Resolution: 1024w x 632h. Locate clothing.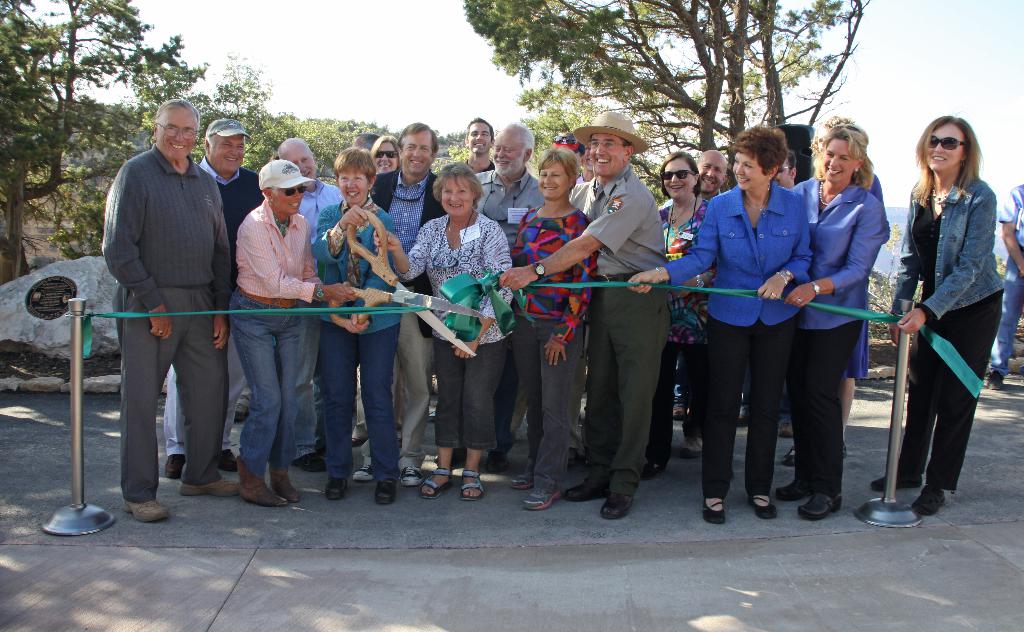
[890, 143, 1006, 503].
